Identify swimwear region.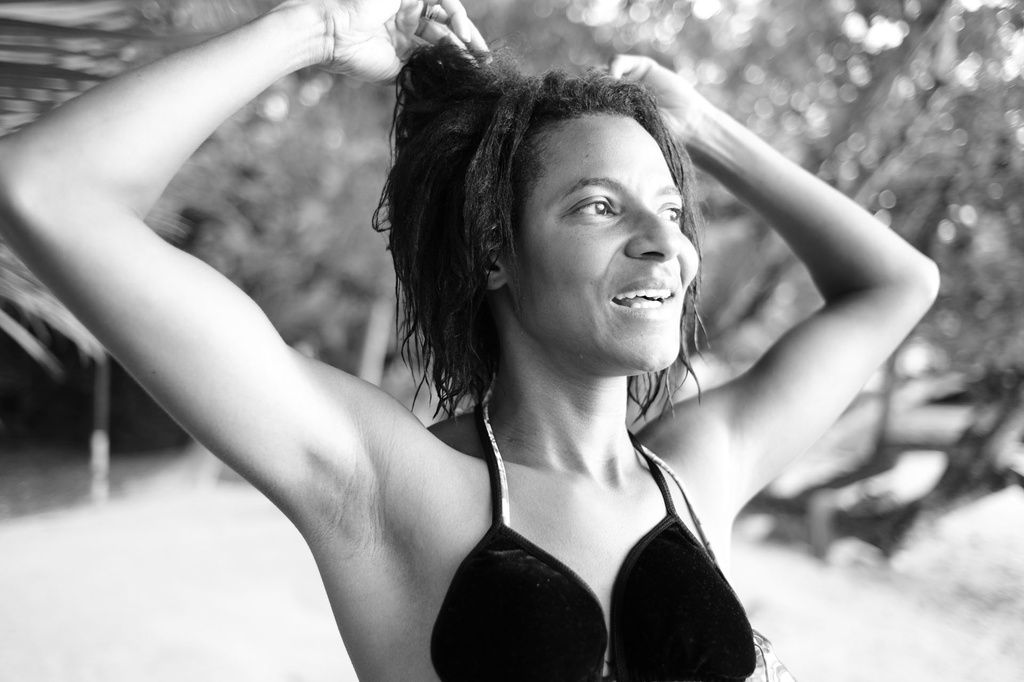
Region: bbox(423, 397, 763, 681).
